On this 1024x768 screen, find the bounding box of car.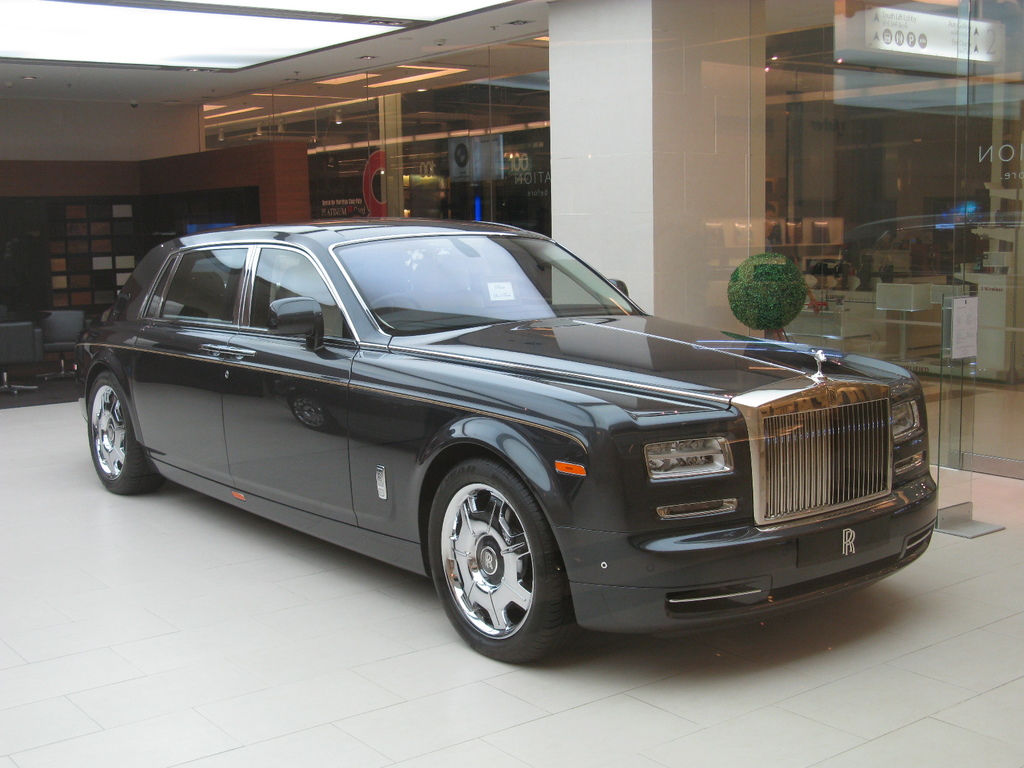
Bounding box: bbox(79, 219, 935, 663).
